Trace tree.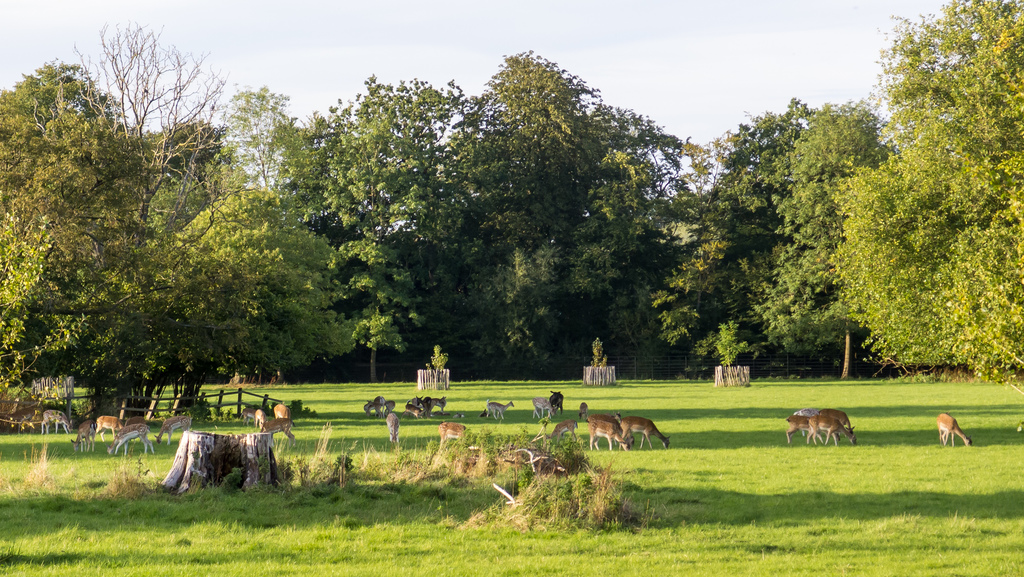
Traced to [708, 95, 819, 382].
